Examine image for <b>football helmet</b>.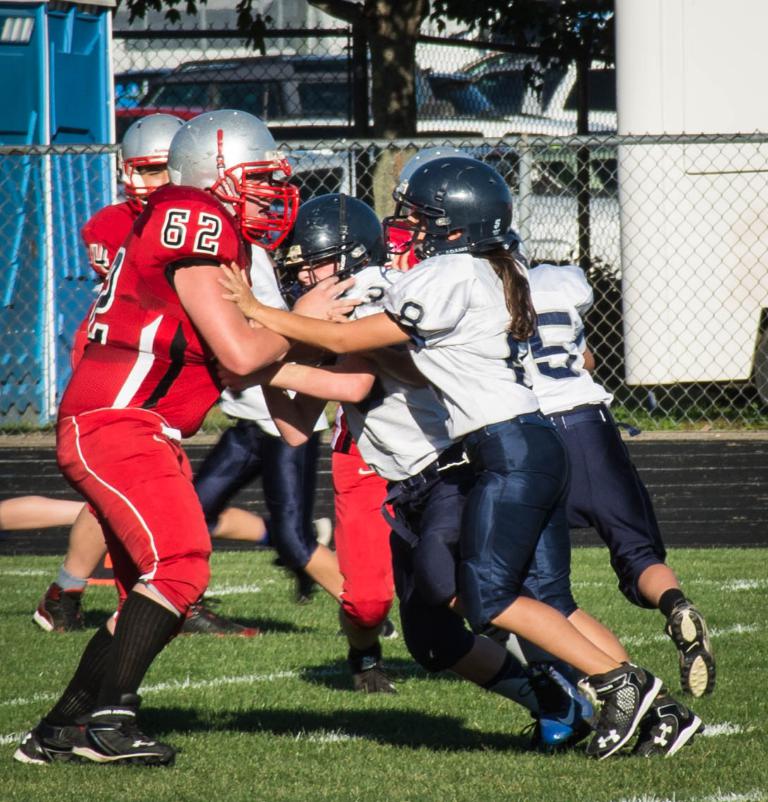
Examination result: x1=389 y1=158 x2=523 y2=268.
